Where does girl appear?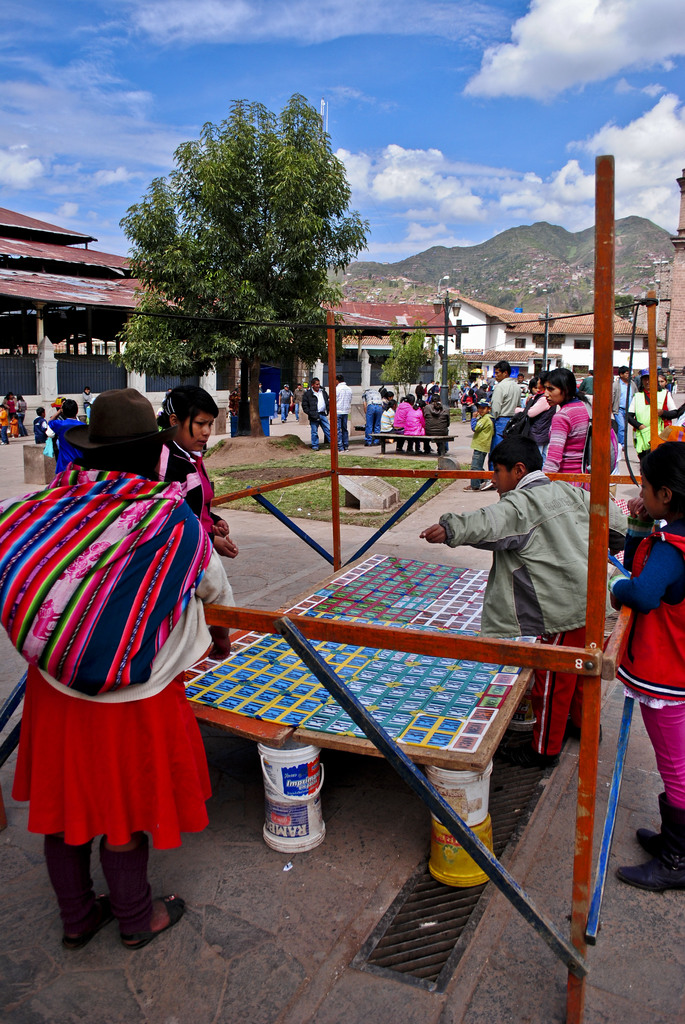
Appears at 544, 364, 594, 474.
